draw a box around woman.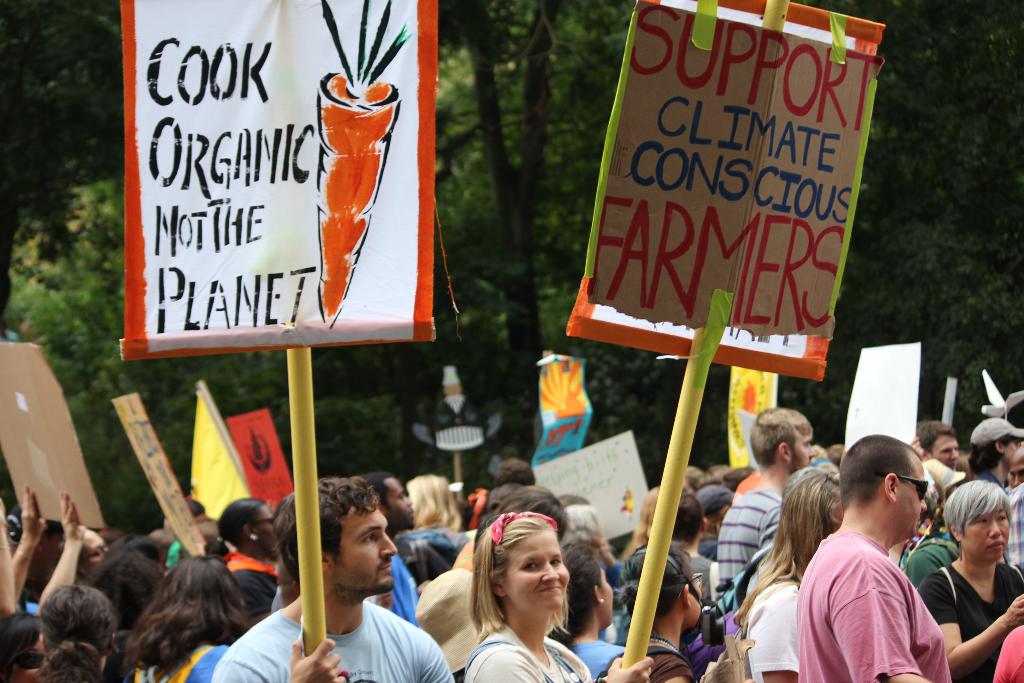
(624, 539, 723, 682).
